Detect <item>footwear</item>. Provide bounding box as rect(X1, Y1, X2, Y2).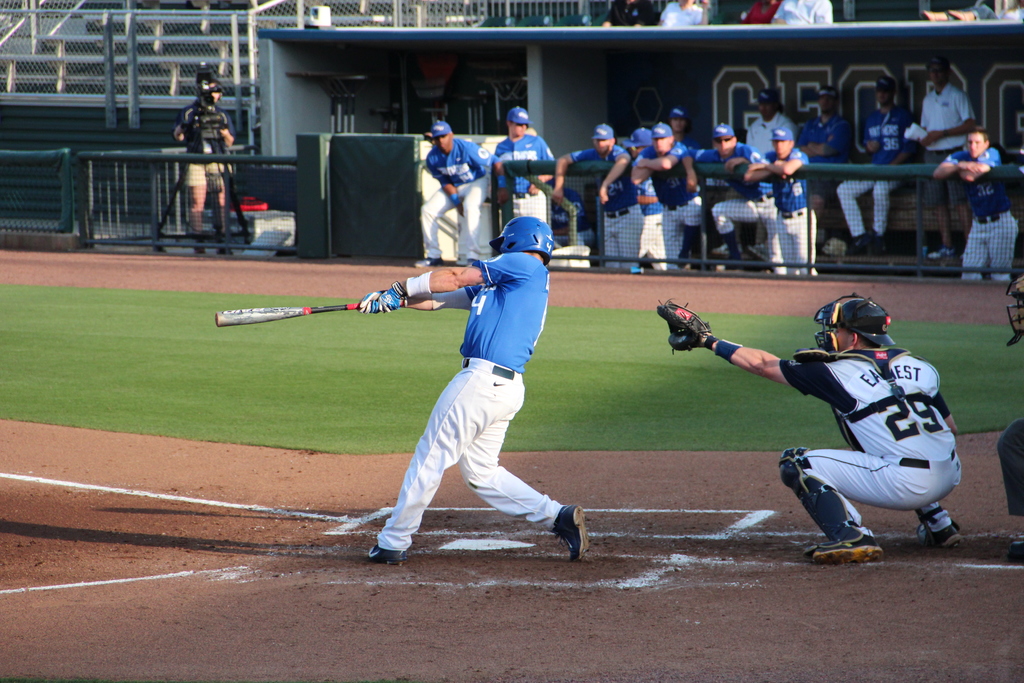
rect(805, 525, 884, 566).
